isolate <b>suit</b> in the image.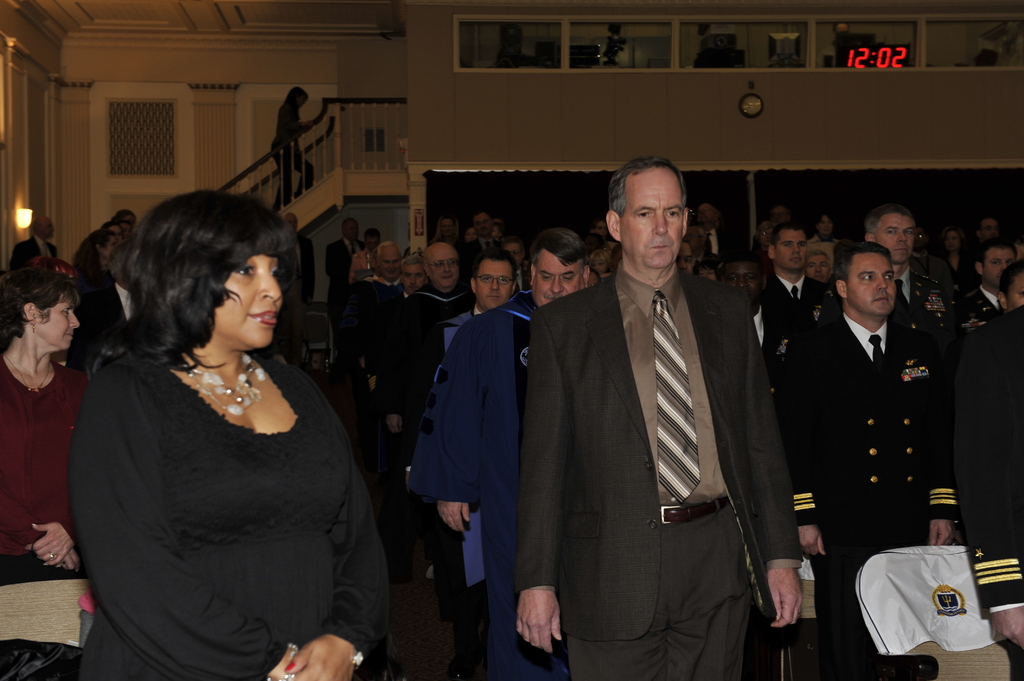
Isolated region: 93:277:132:353.
